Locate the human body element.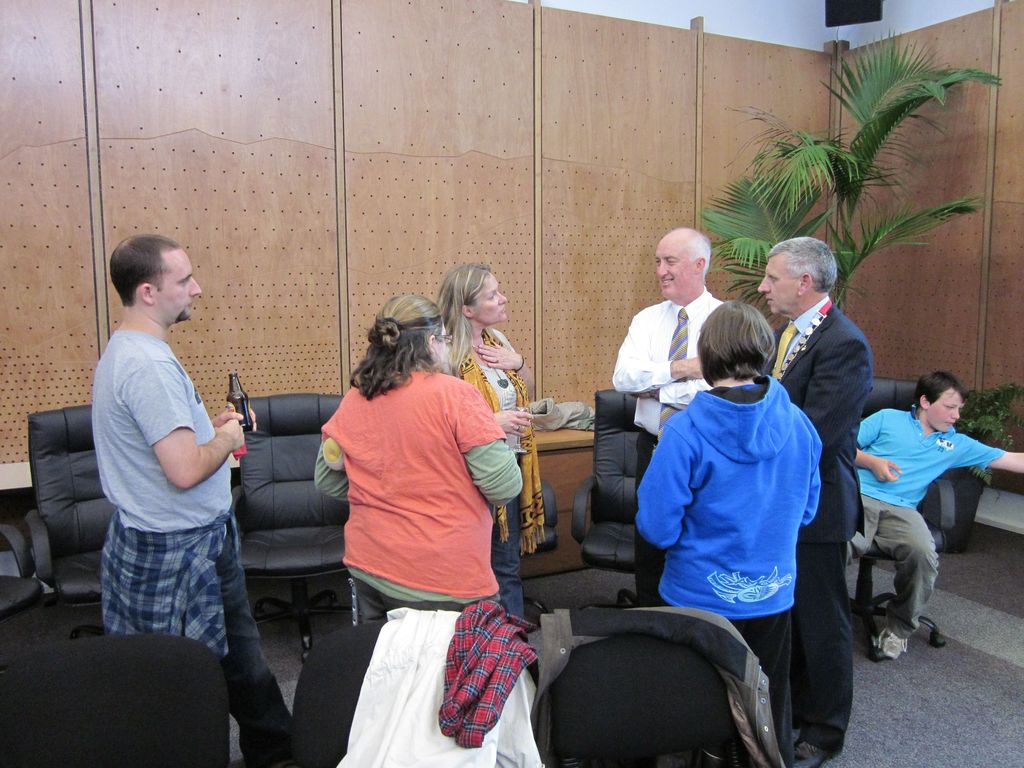
Element bbox: detection(314, 284, 519, 613).
